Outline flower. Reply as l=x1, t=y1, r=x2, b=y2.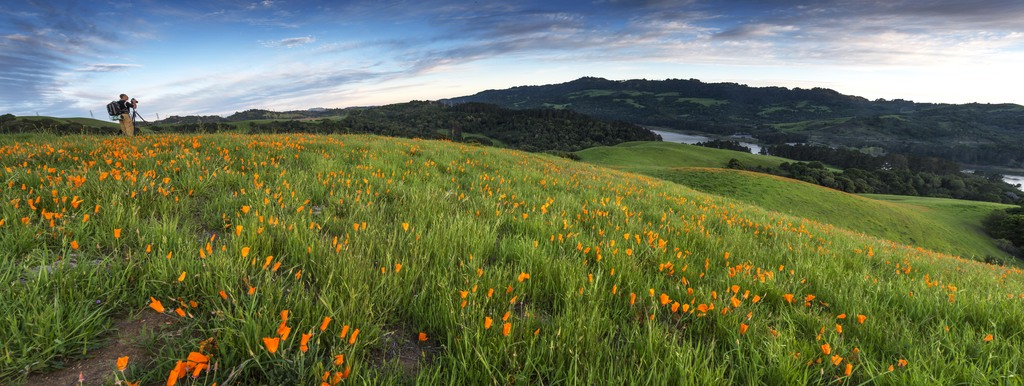
l=698, t=305, r=711, b=317.
